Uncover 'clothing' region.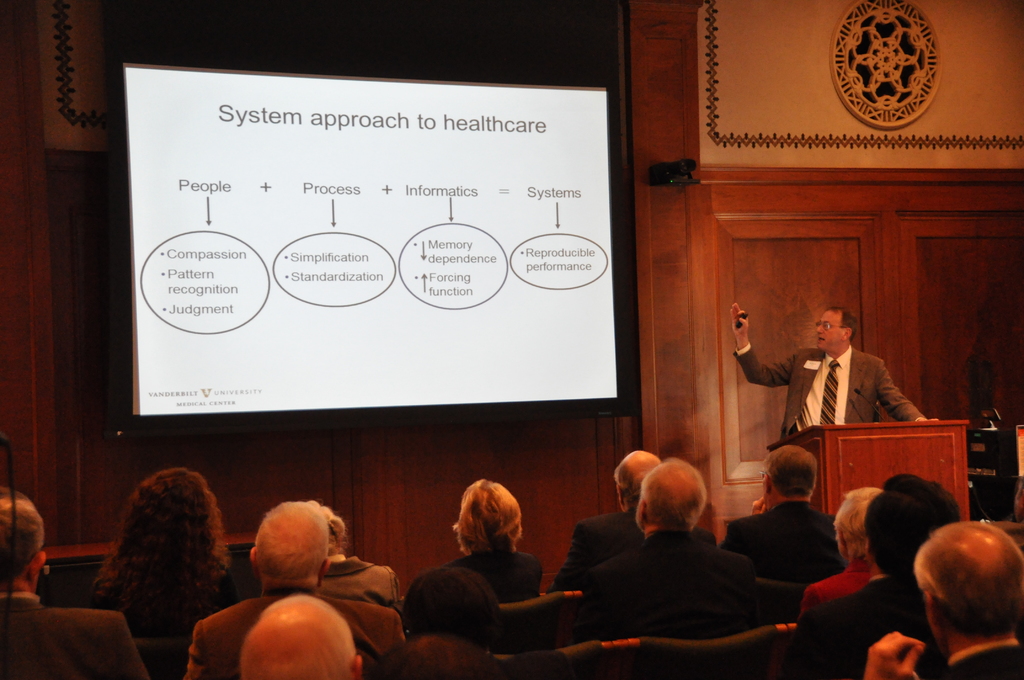
Uncovered: detection(731, 343, 927, 443).
